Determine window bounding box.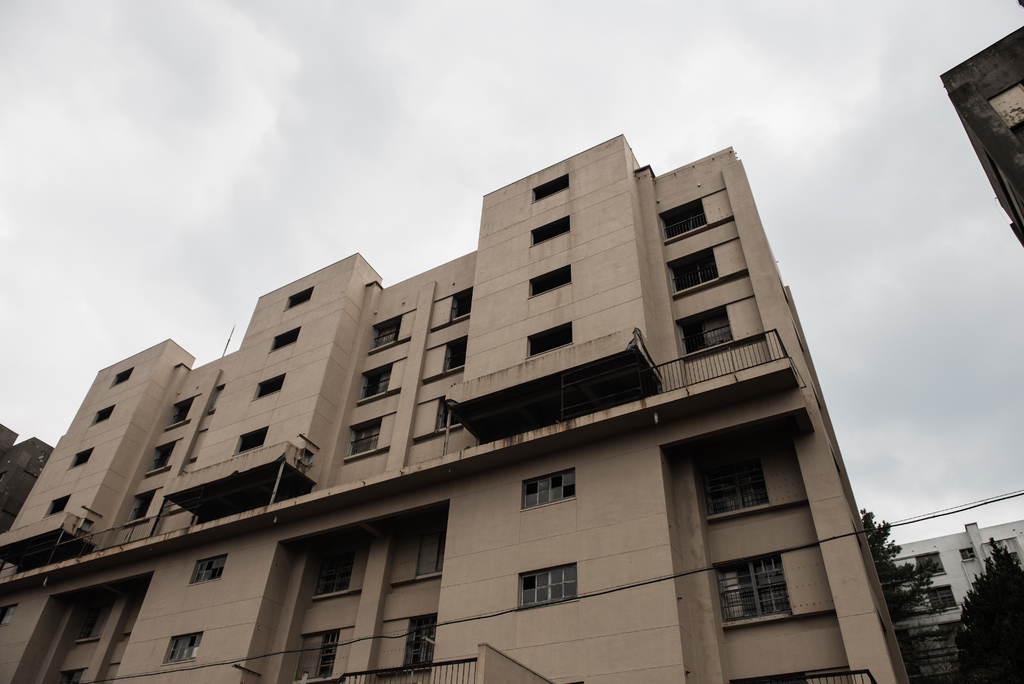
Determined: 711, 546, 794, 621.
